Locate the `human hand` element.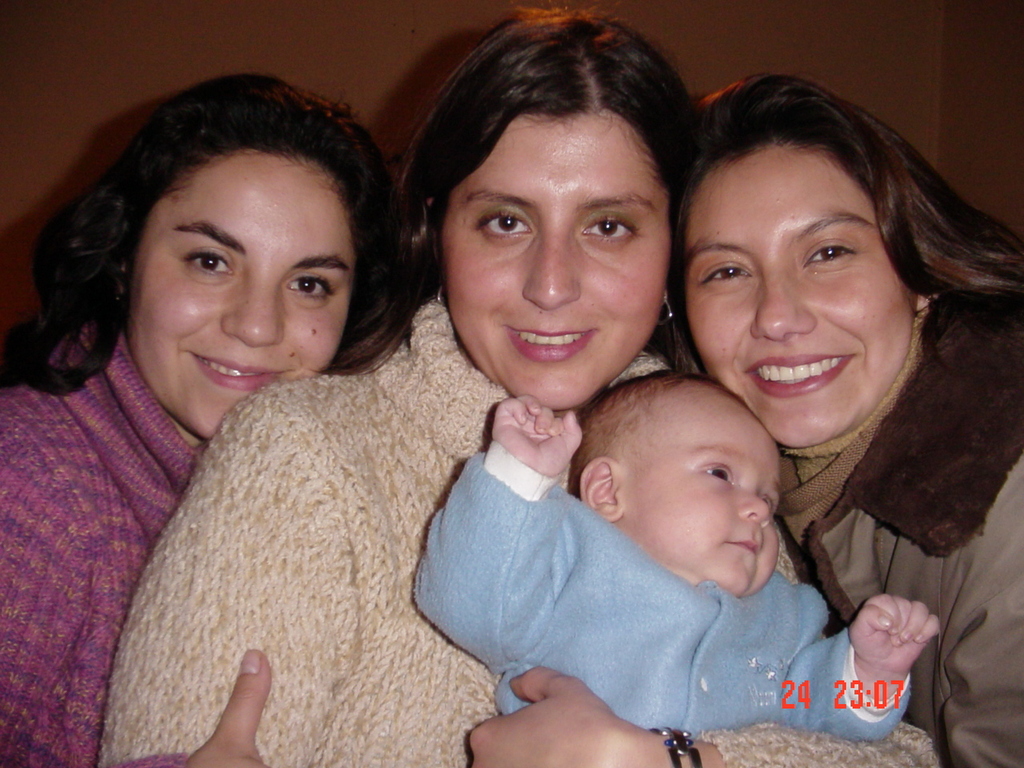
Element bbox: box(491, 392, 586, 476).
